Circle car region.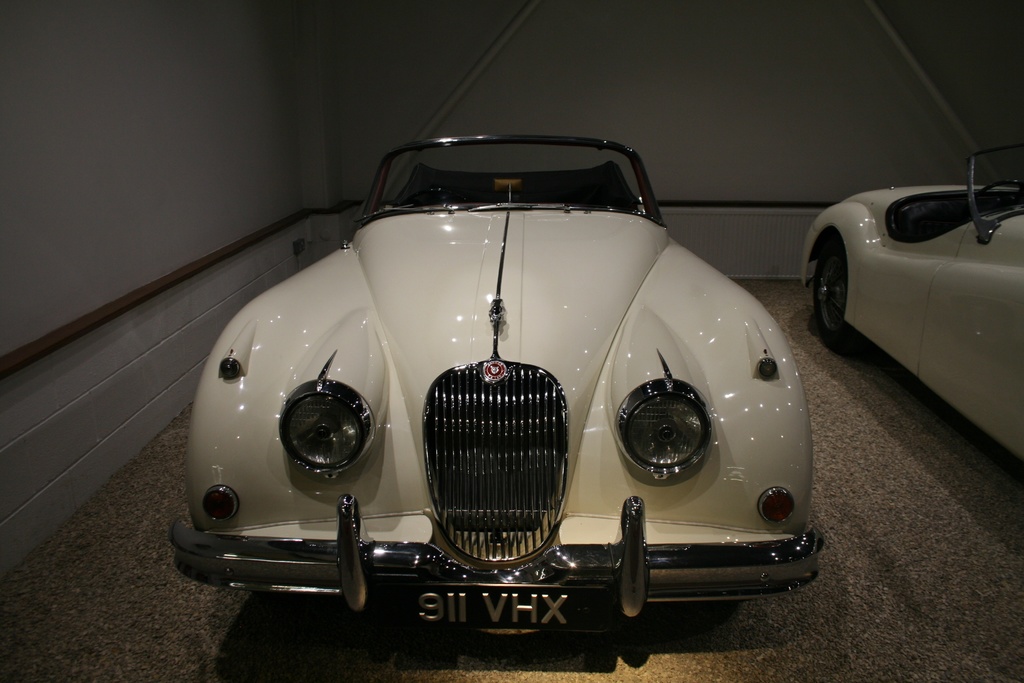
Region: {"x1": 166, "y1": 129, "x2": 821, "y2": 634}.
